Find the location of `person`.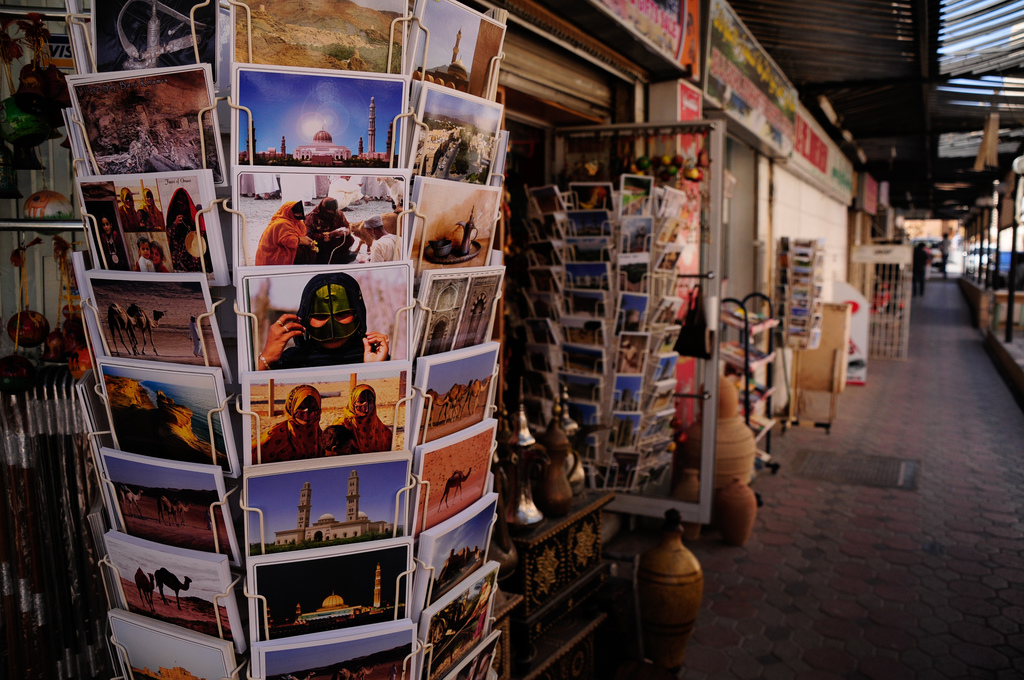
Location: <bbox>295, 198, 354, 264</bbox>.
